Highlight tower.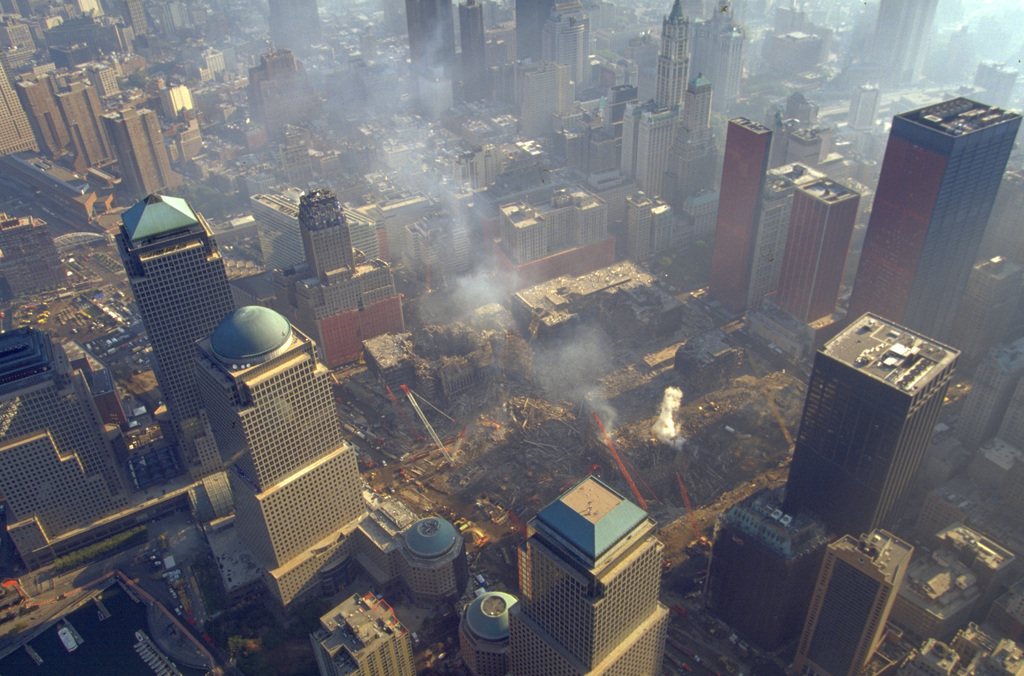
Highlighted region: x1=757 y1=168 x2=810 y2=309.
